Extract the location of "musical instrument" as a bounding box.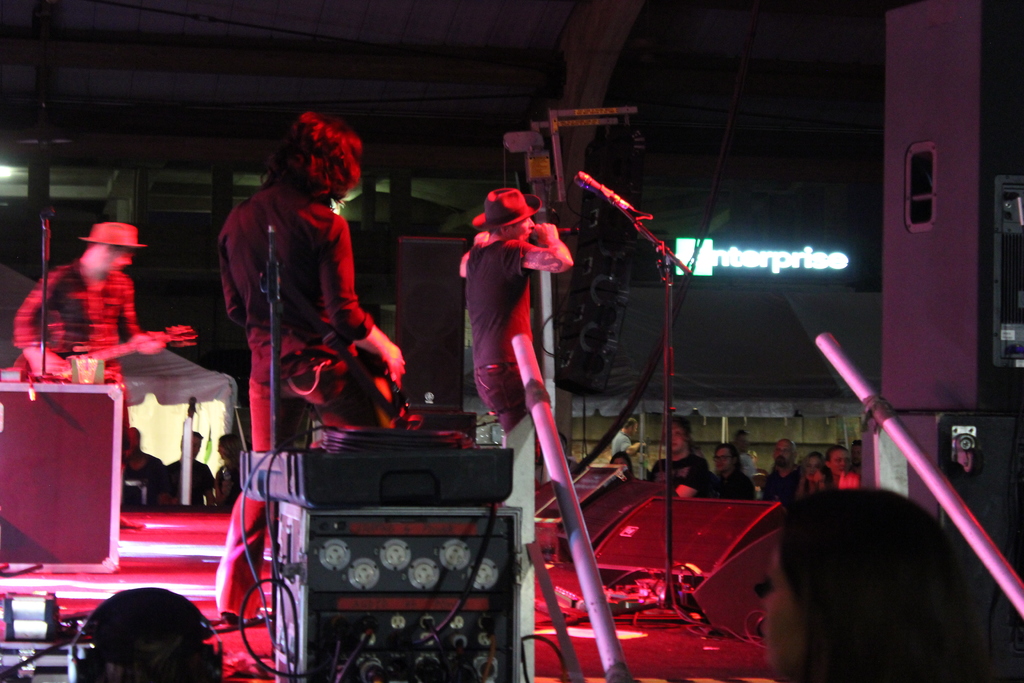
<region>15, 320, 202, 367</region>.
